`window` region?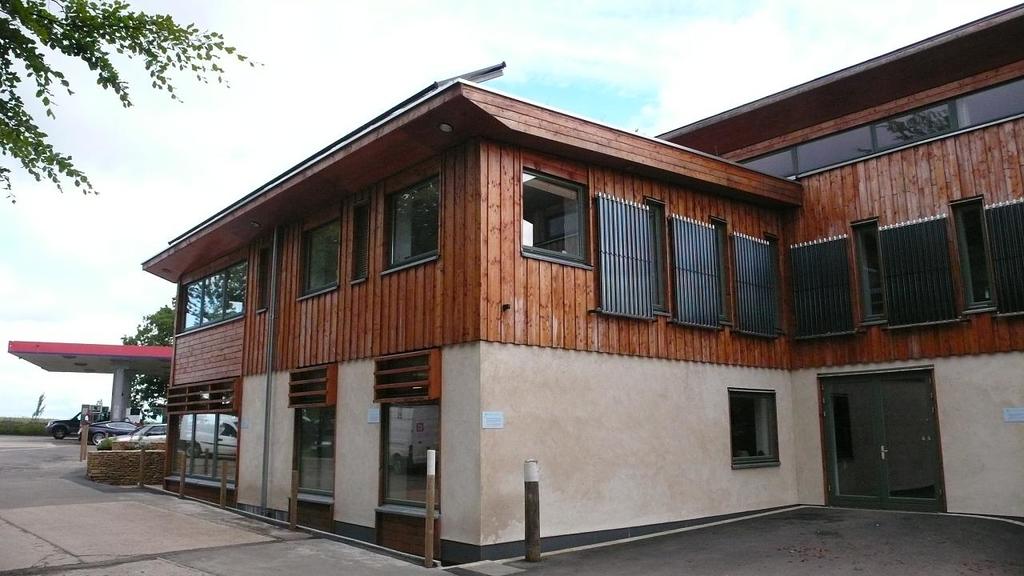
<bbox>732, 226, 781, 344</bbox>
